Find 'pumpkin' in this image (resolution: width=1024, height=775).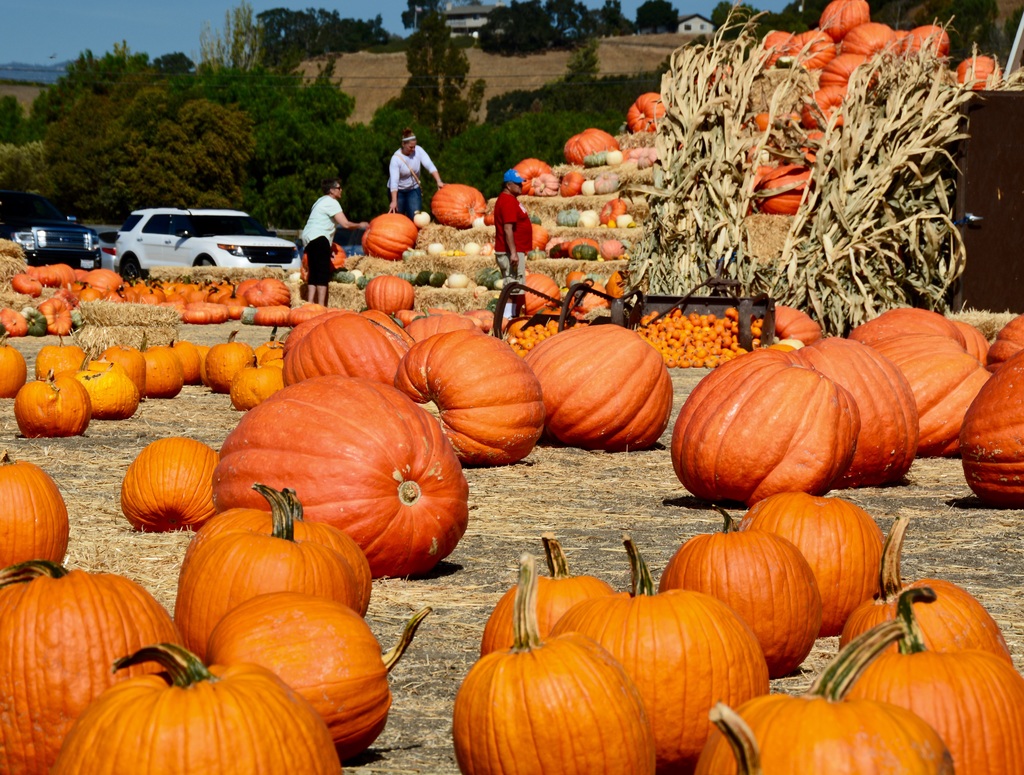
pyautogui.locateOnScreen(454, 553, 660, 774).
